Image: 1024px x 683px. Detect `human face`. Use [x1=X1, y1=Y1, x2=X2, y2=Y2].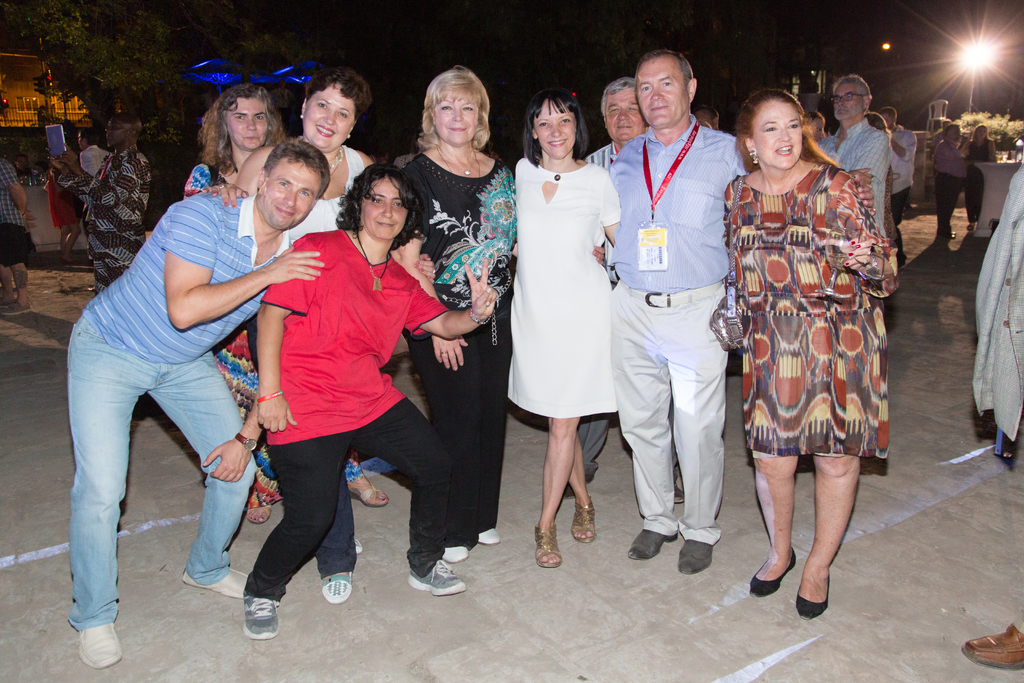
[x1=836, y1=84, x2=861, y2=117].
